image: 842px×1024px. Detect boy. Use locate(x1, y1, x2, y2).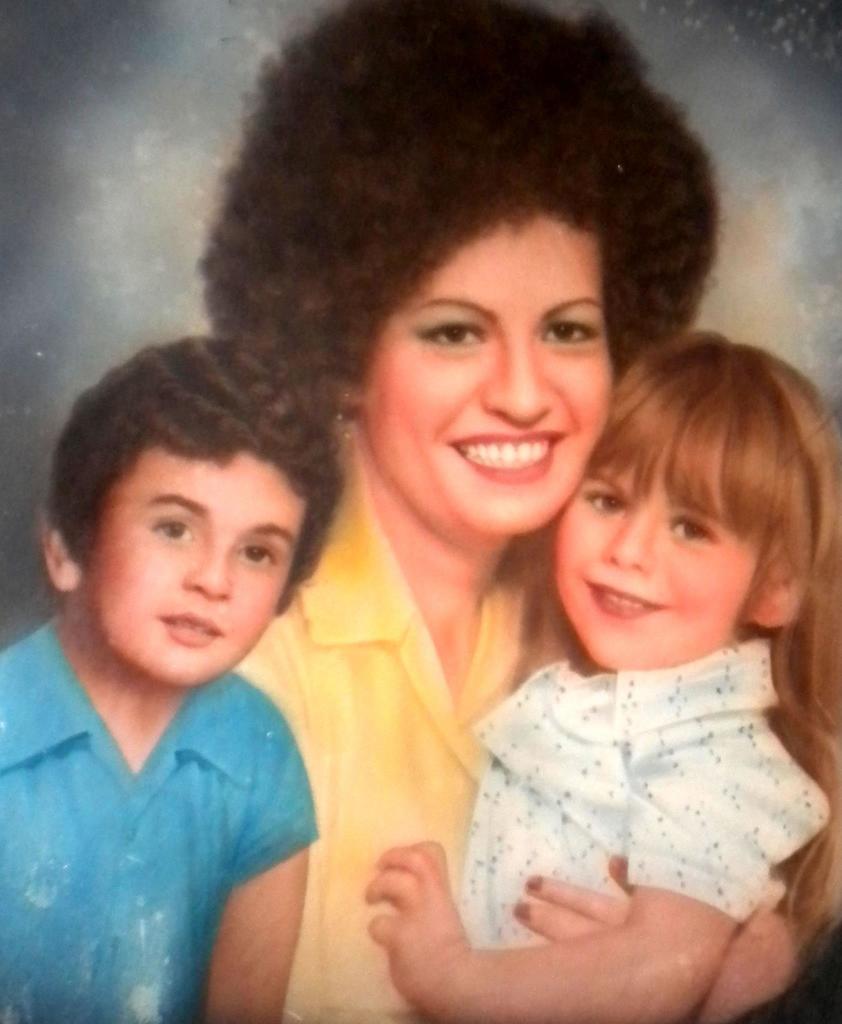
locate(0, 315, 379, 994).
